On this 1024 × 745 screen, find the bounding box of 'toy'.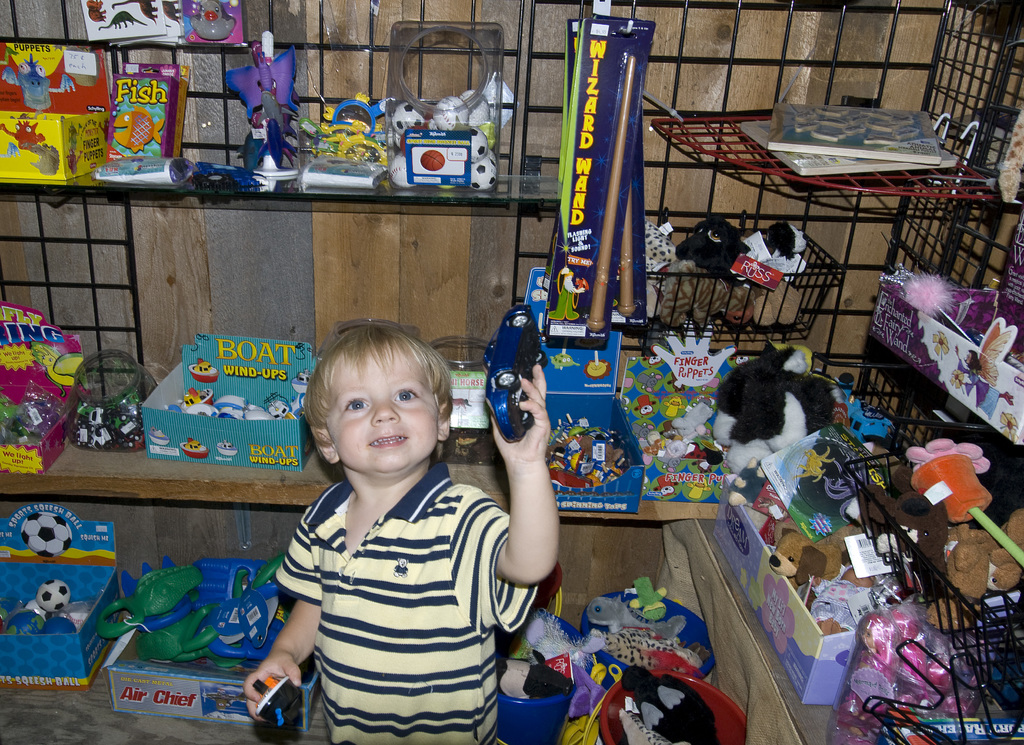
Bounding box: l=179, t=435, r=209, b=456.
